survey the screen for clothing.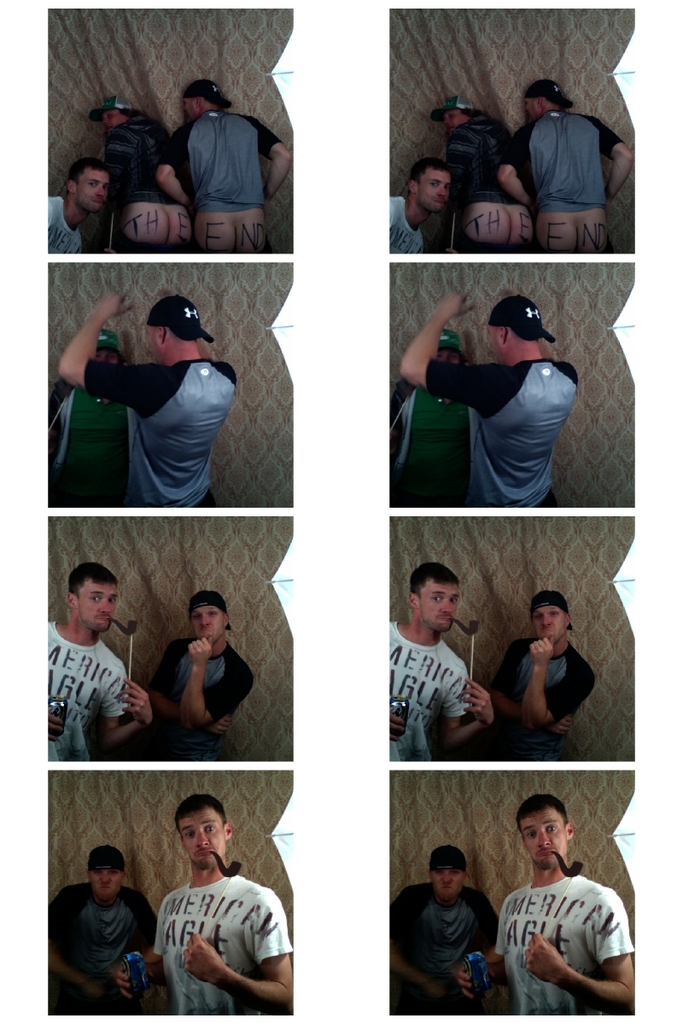
Survey found: rect(512, 108, 627, 216).
